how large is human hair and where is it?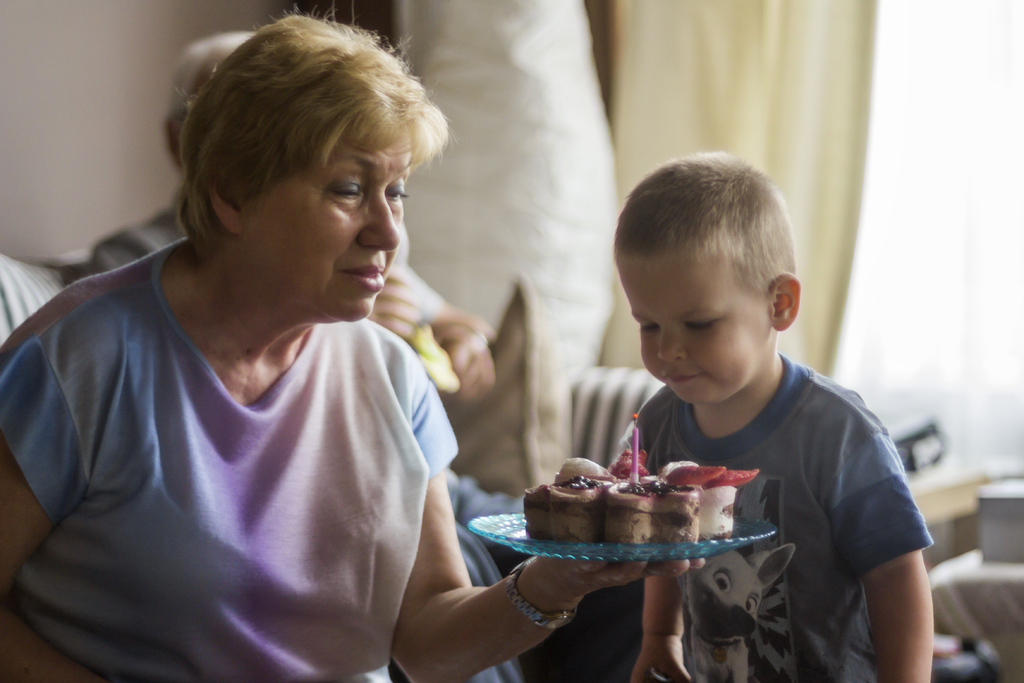
Bounding box: [x1=610, y1=147, x2=797, y2=308].
